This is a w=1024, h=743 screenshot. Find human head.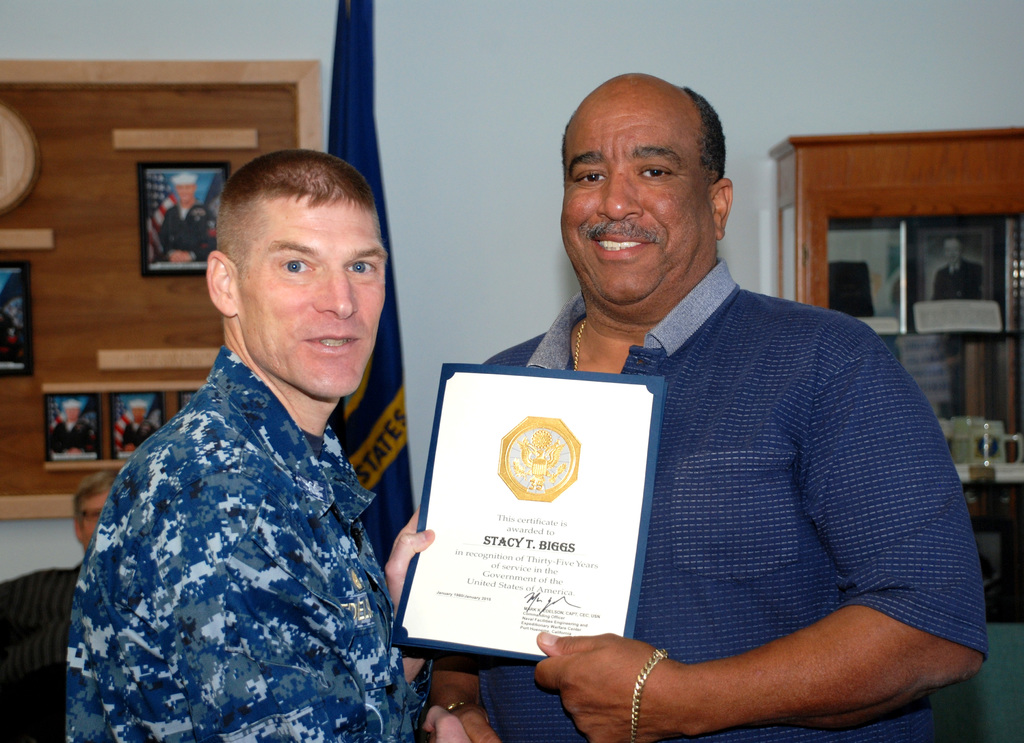
Bounding box: 198/142/385/374.
